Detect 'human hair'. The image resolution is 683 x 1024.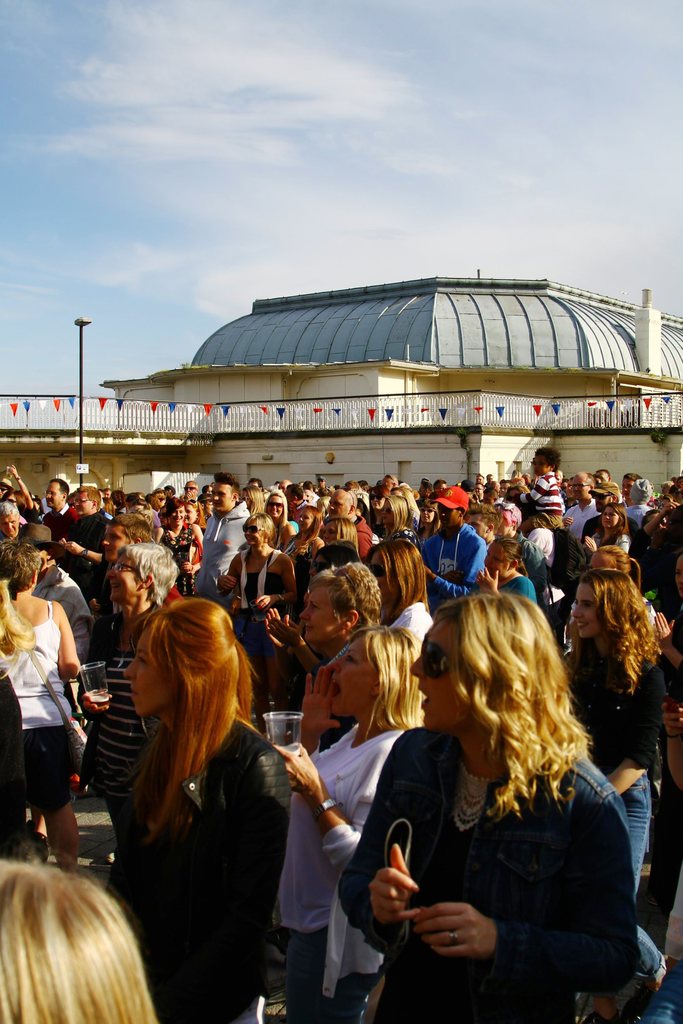
(x1=381, y1=495, x2=411, y2=534).
